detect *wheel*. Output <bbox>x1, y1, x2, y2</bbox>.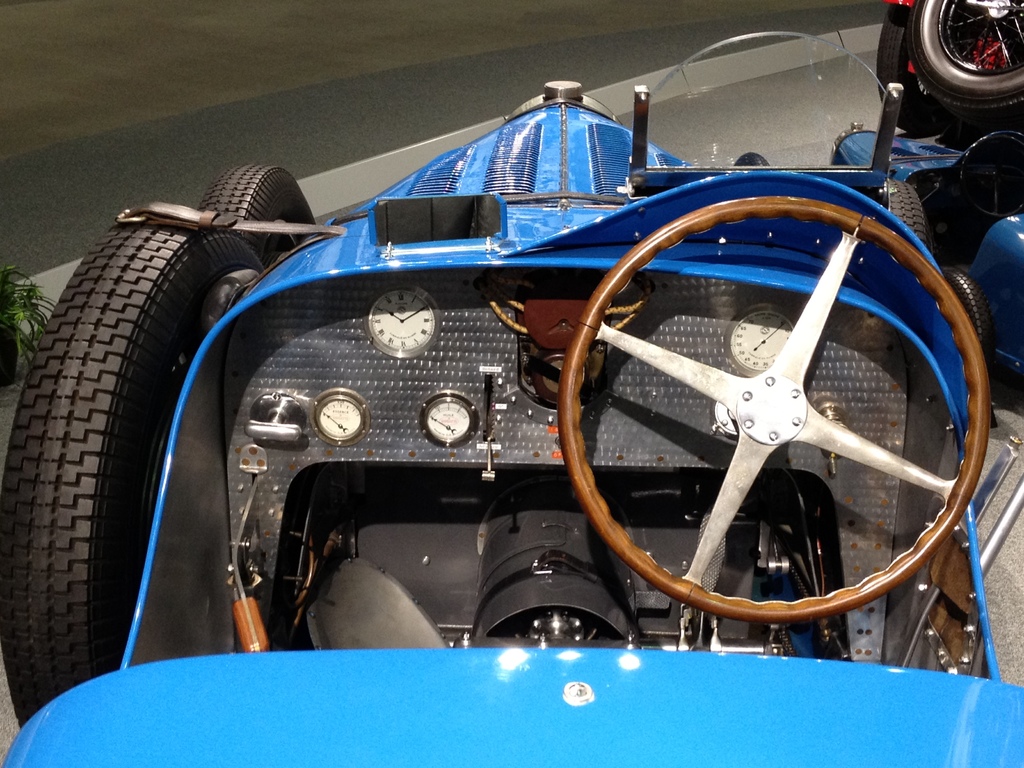
<bbox>886, 183, 932, 262</bbox>.
